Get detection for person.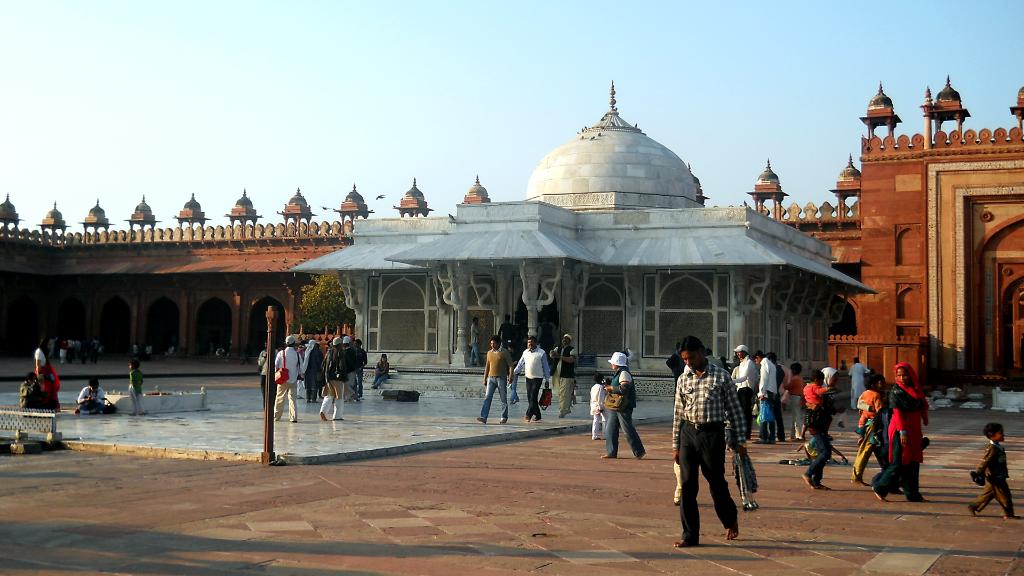
Detection: pyautogui.locateOnScreen(374, 356, 388, 387).
